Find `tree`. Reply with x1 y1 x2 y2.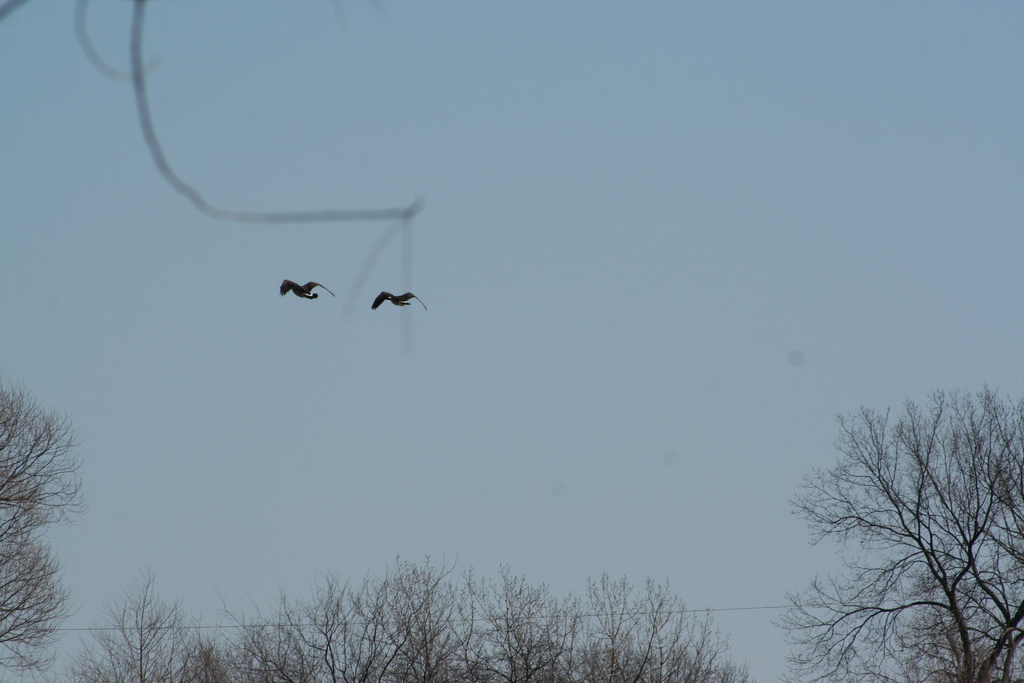
0 373 88 682.
